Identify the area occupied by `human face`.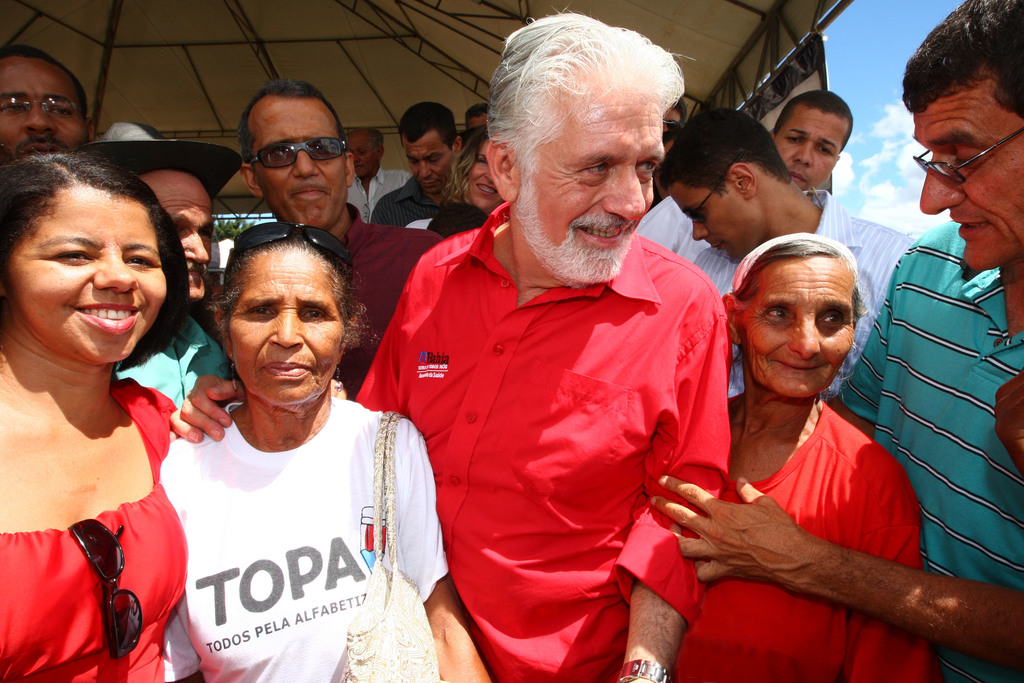
Area: {"left": 343, "top": 129, "right": 374, "bottom": 172}.
